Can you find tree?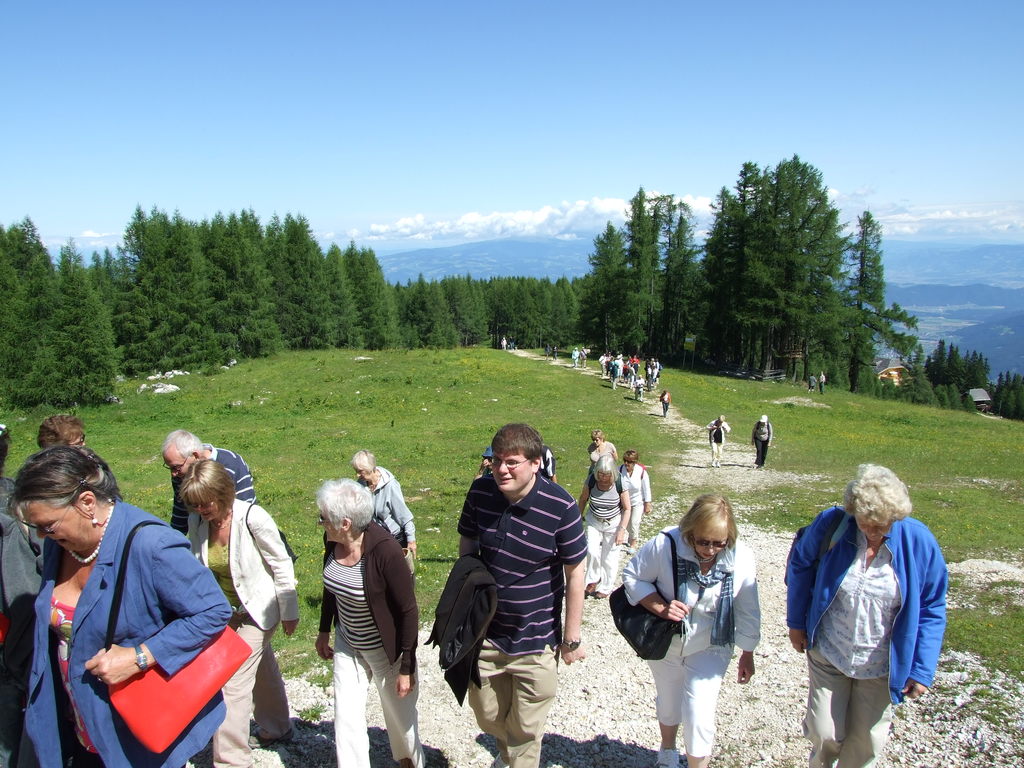
Yes, bounding box: crop(996, 374, 1023, 419).
